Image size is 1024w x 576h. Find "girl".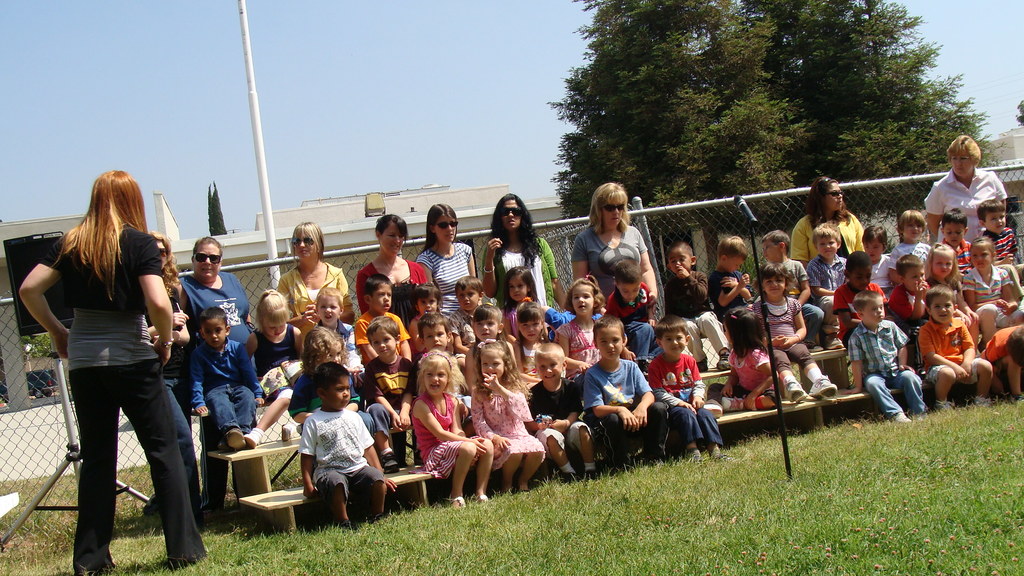
Rect(354, 218, 437, 298).
